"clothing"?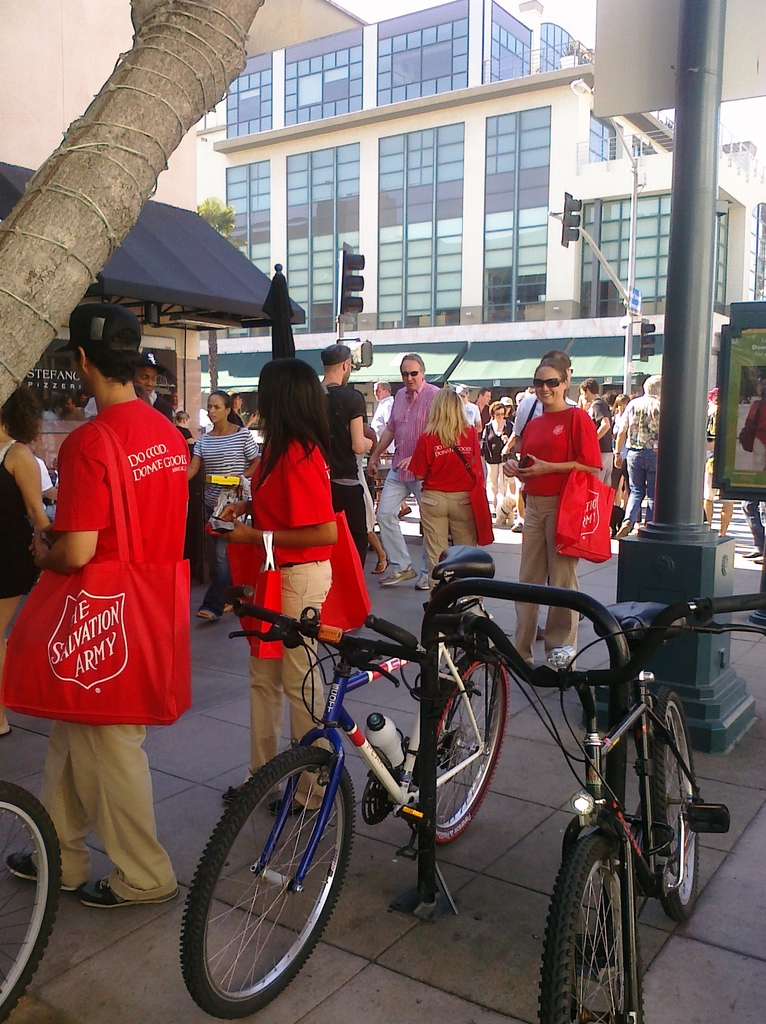
x1=0 y1=438 x2=40 y2=600
